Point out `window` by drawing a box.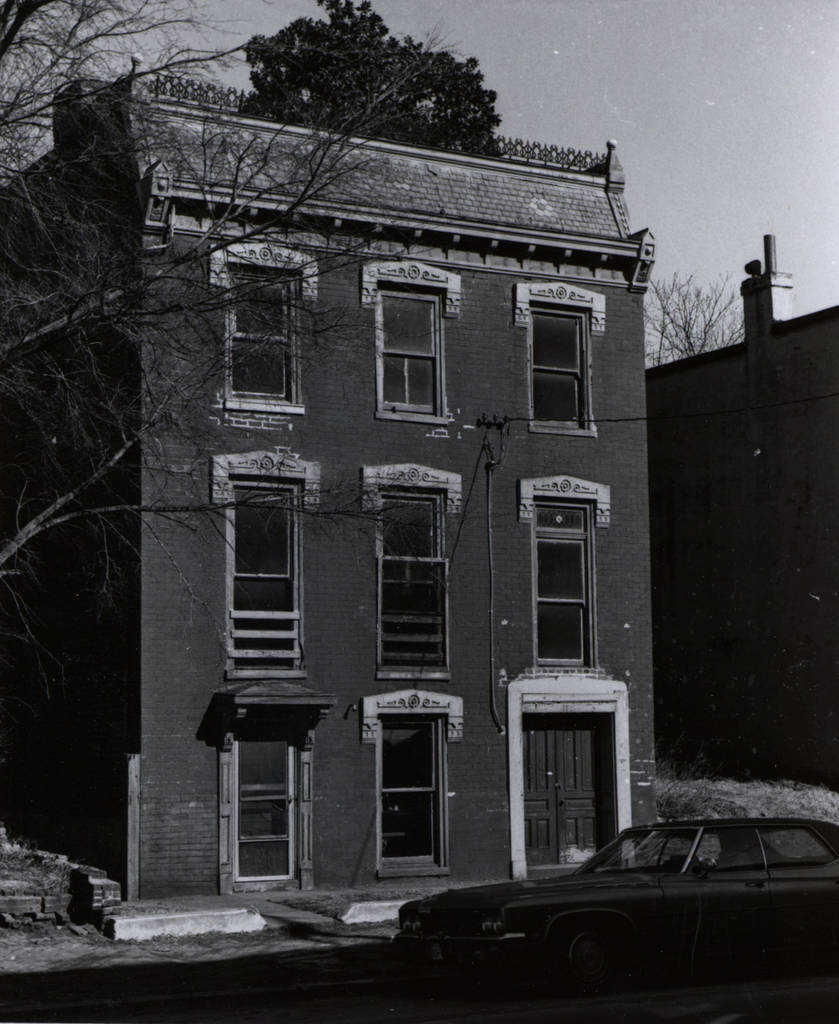
532 500 598 669.
